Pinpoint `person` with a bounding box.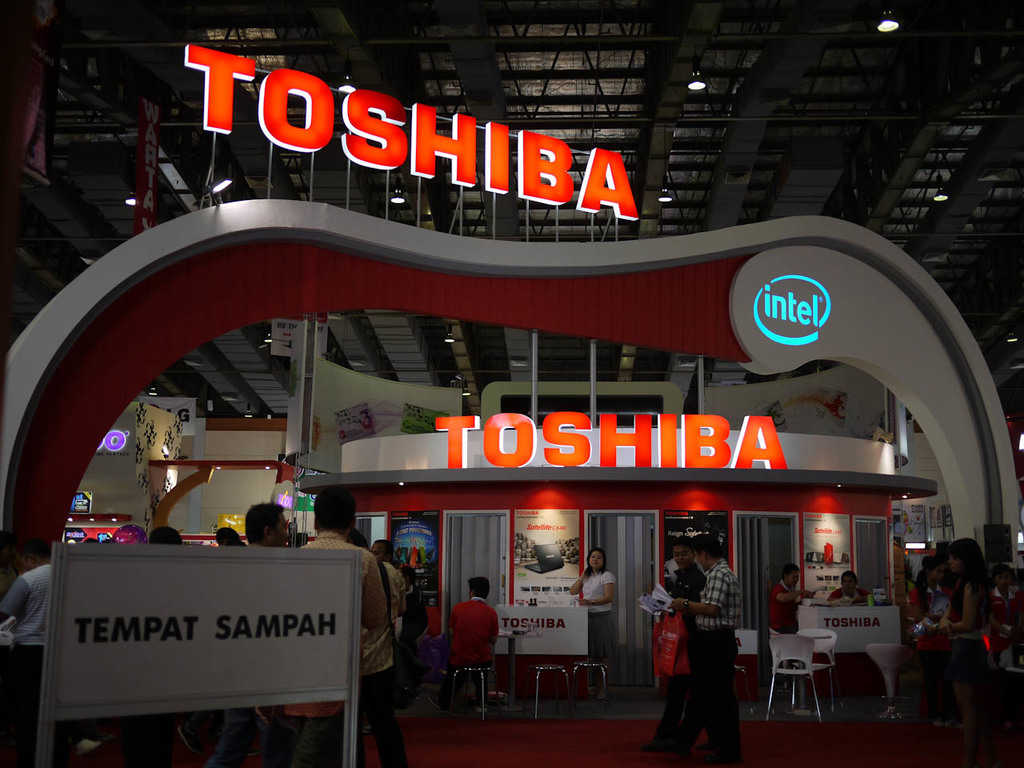
(x1=663, y1=526, x2=706, y2=762).
